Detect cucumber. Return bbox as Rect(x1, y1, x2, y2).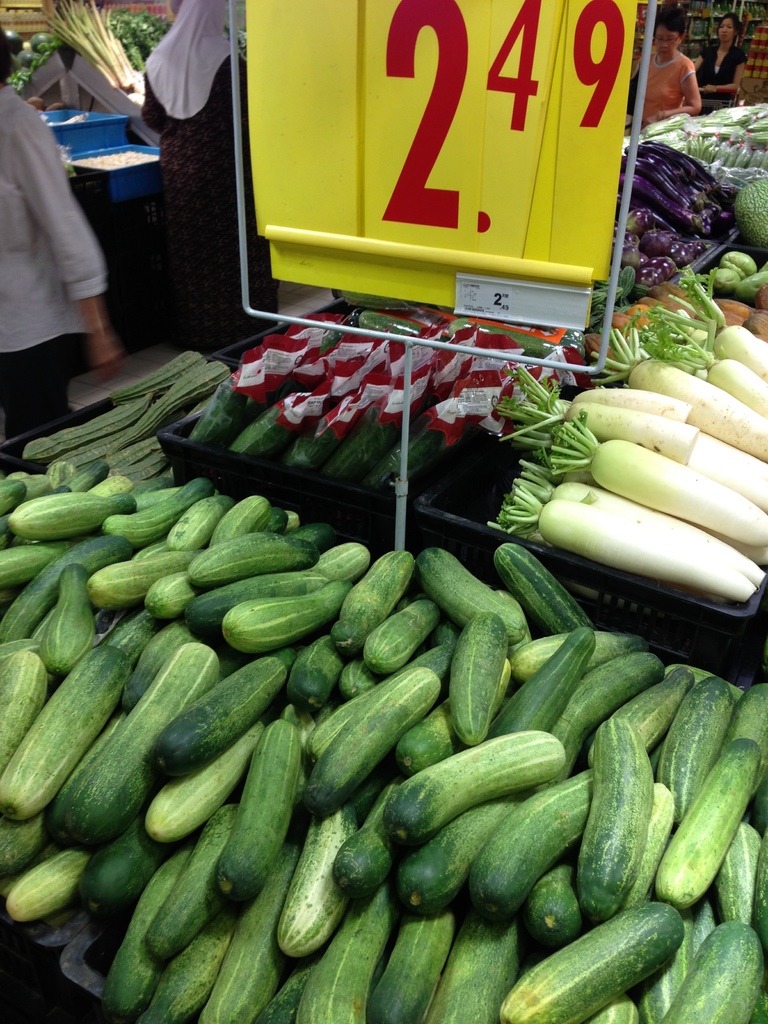
Rect(657, 916, 767, 1023).
